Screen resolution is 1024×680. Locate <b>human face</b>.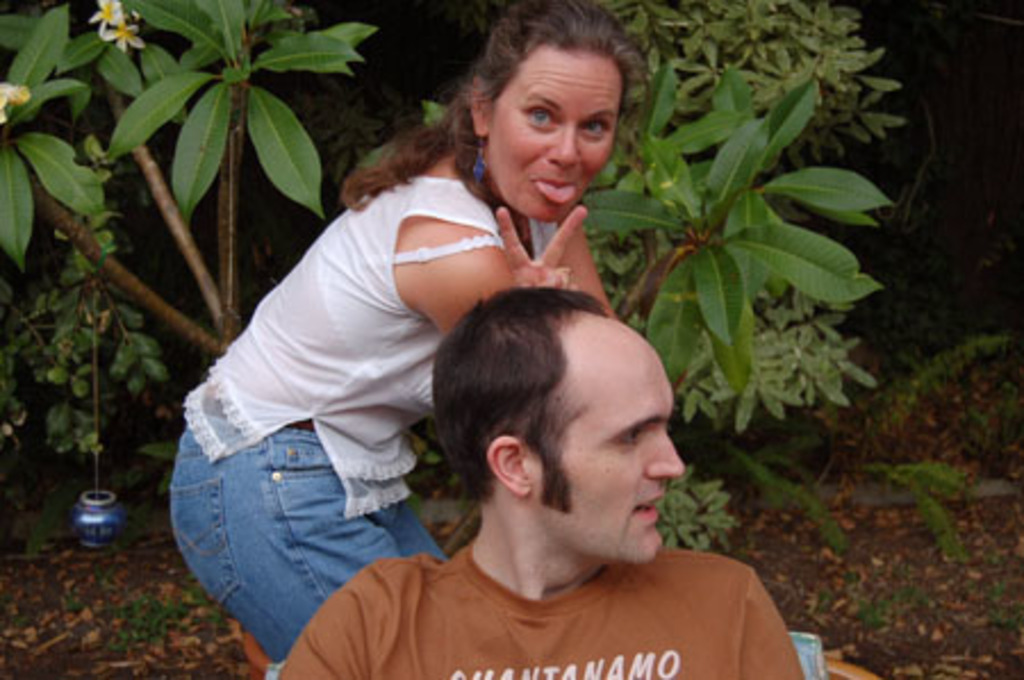
{"x1": 530, "y1": 337, "x2": 676, "y2": 564}.
